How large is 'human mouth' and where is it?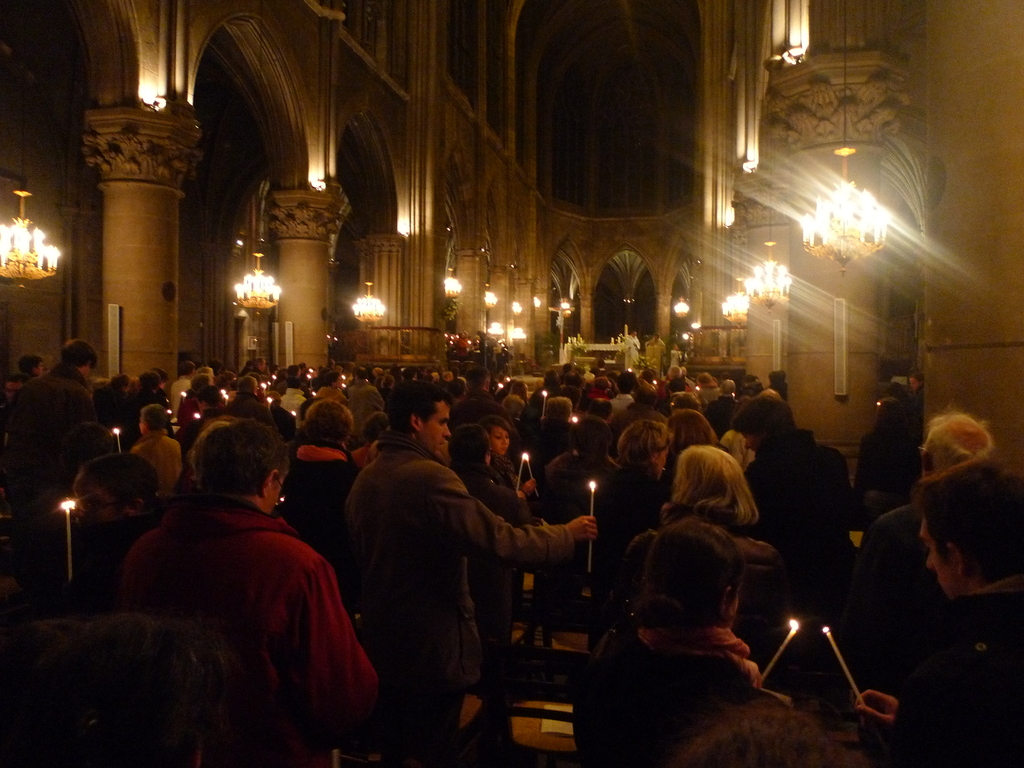
Bounding box: 436,442,449,454.
